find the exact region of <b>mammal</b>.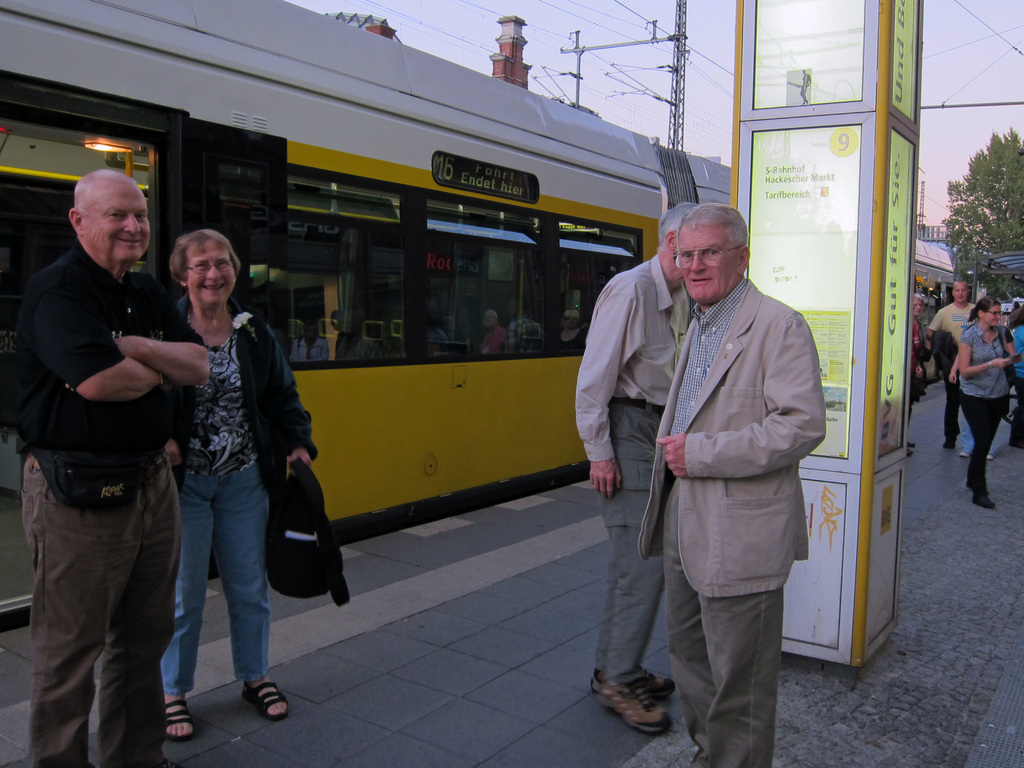
Exact region: <box>291,321,329,359</box>.
